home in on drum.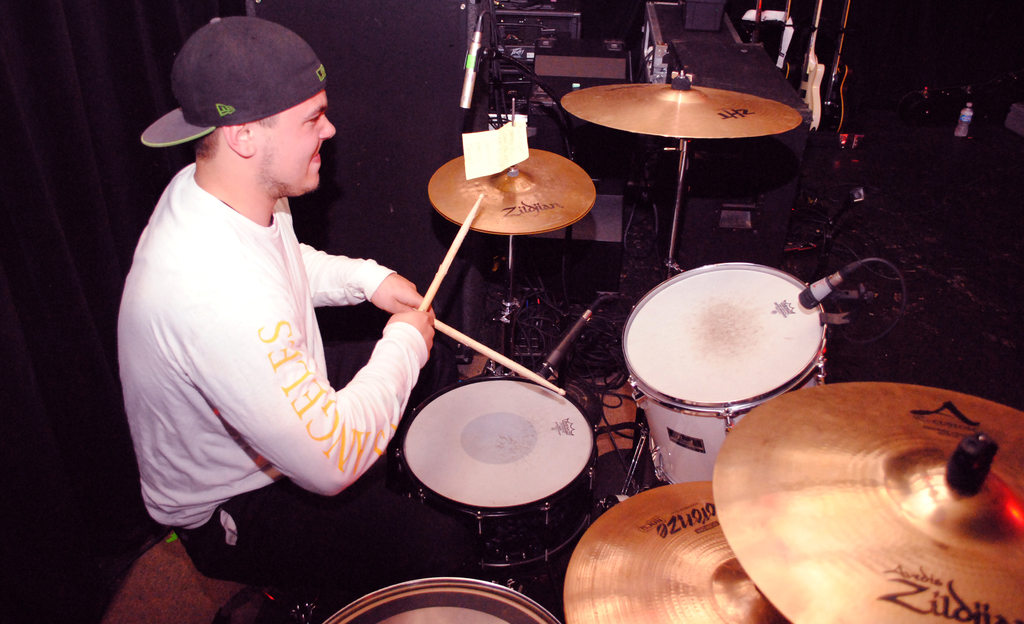
Homed in at 389/374/598/572.
